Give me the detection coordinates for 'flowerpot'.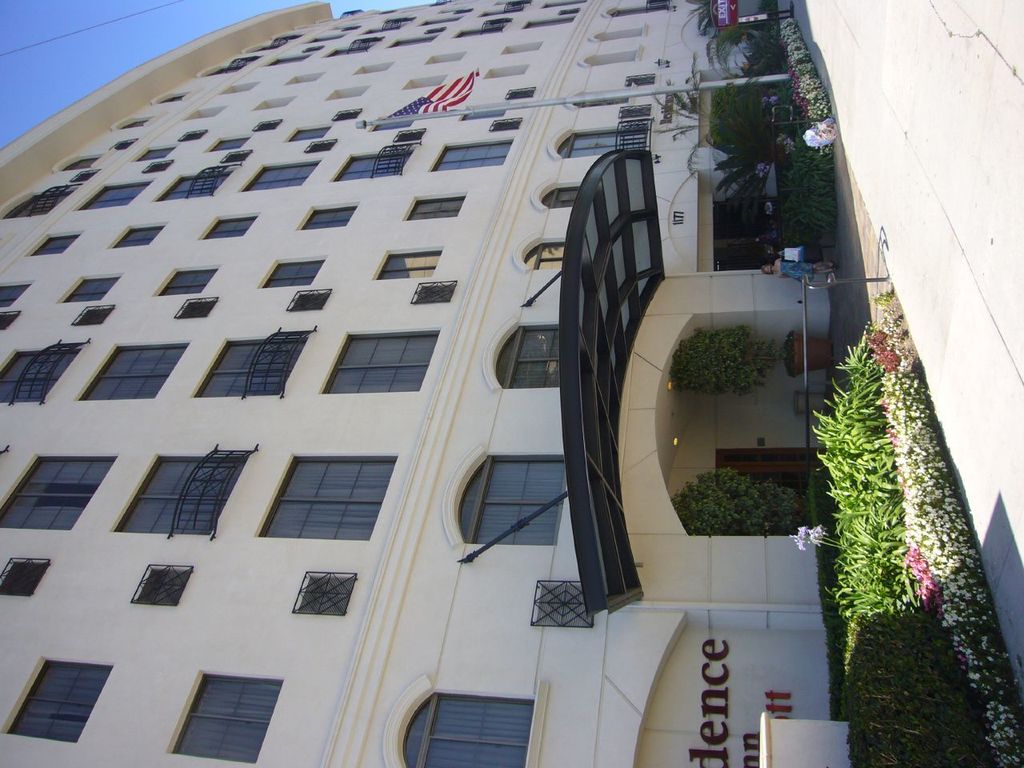
left=793, top=330, right=834, bottom=378.
